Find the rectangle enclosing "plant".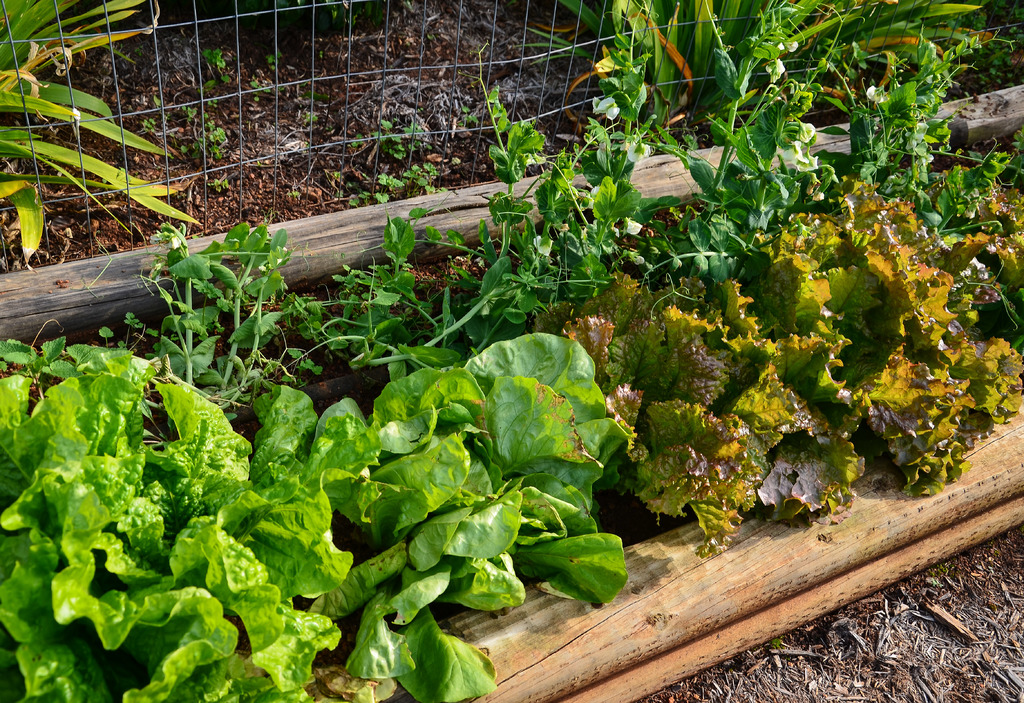
bbox=[298, 77, 328, 122].
